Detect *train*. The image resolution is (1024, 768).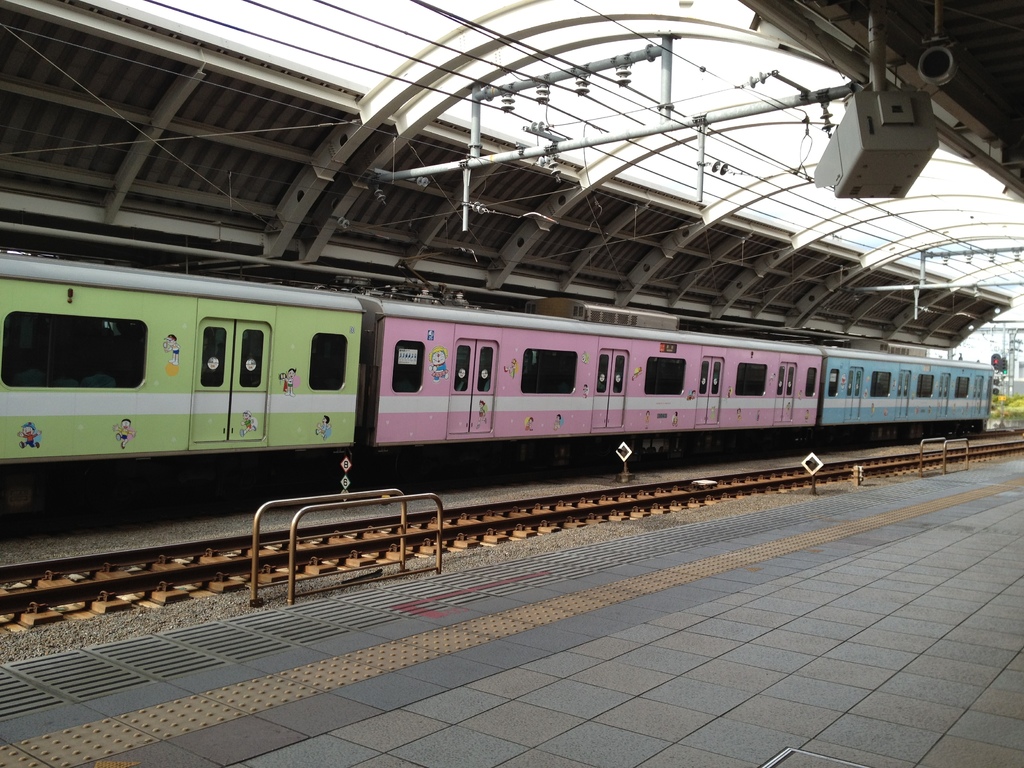
{"left": 0, "top": 246, "right": 992, "bottom": 509}.
